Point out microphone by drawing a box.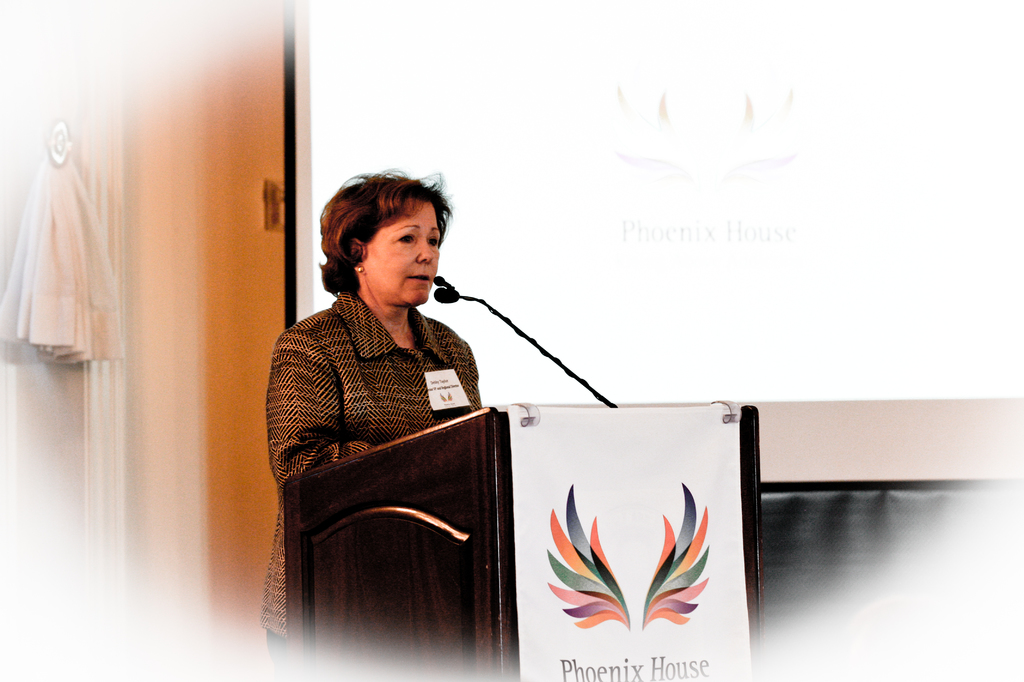
(left=424, top=267, right=621, bottom=402).
